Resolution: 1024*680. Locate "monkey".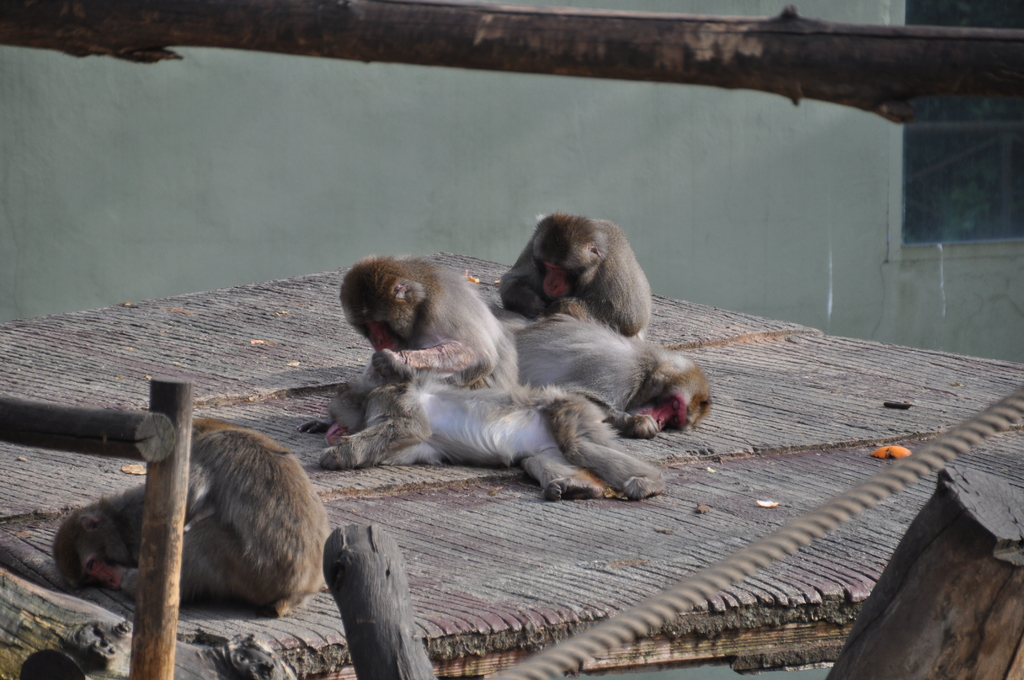
box(514, 309, 707, 434).
